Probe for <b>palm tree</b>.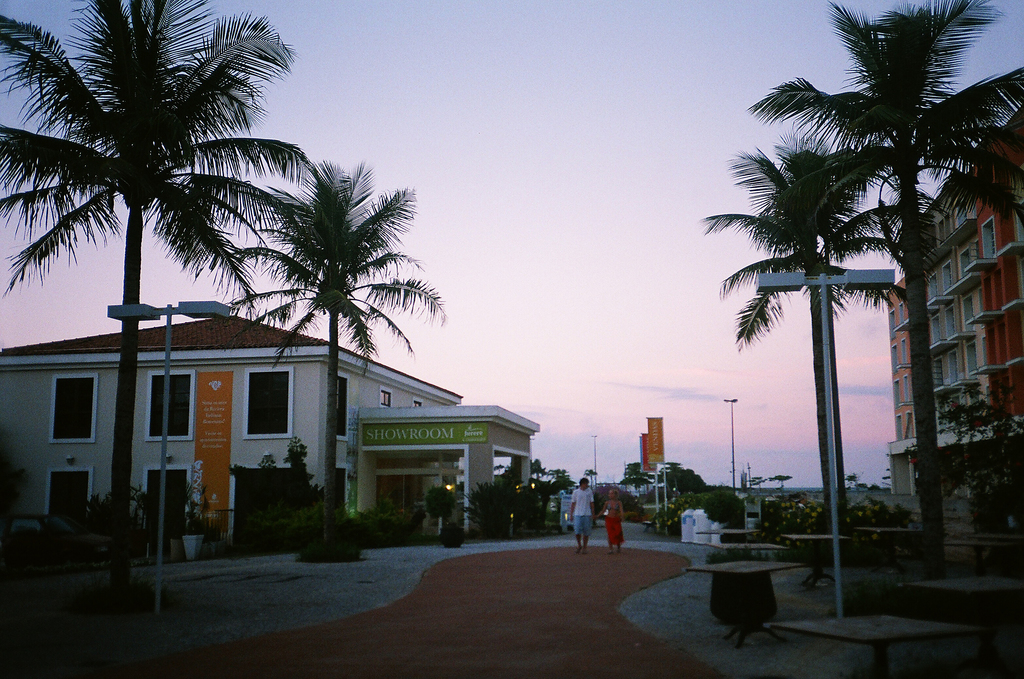
Probe result: (left=0, top=0, right=243, bottom=546).
